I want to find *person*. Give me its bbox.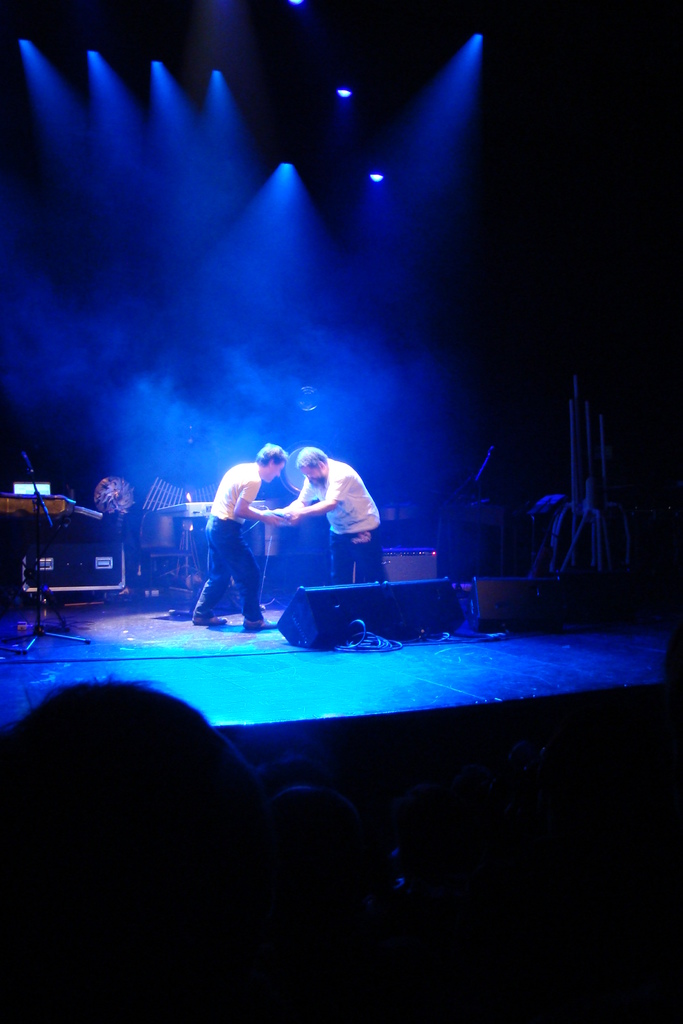
box(279, 449, 384, 579).
